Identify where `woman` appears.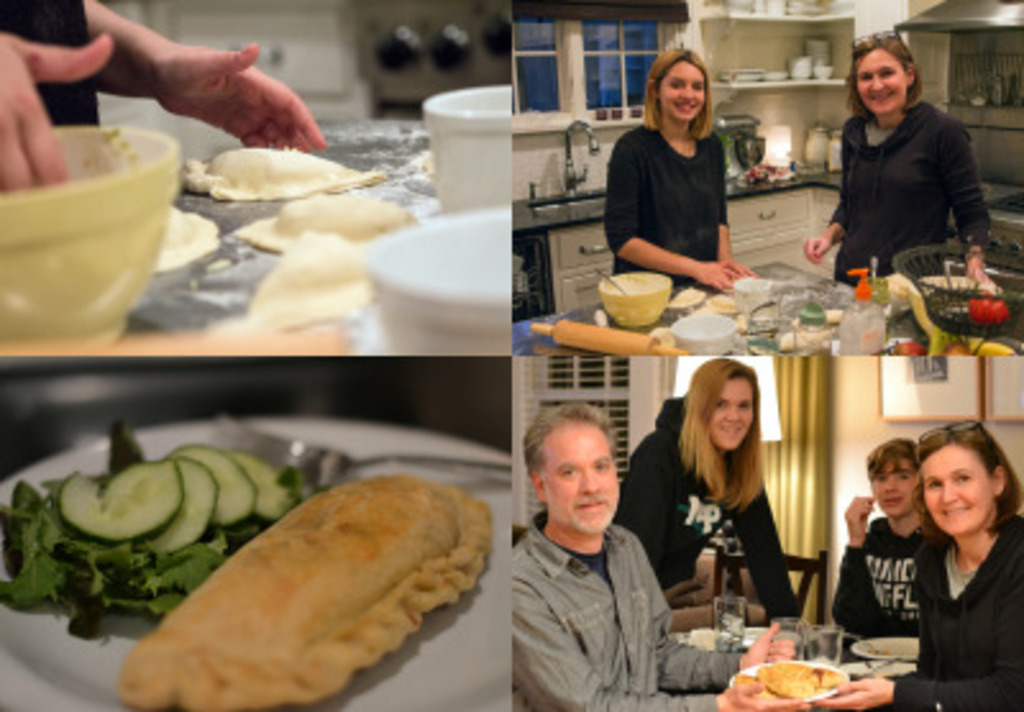
Appears at (796, 28, 998, 292).
